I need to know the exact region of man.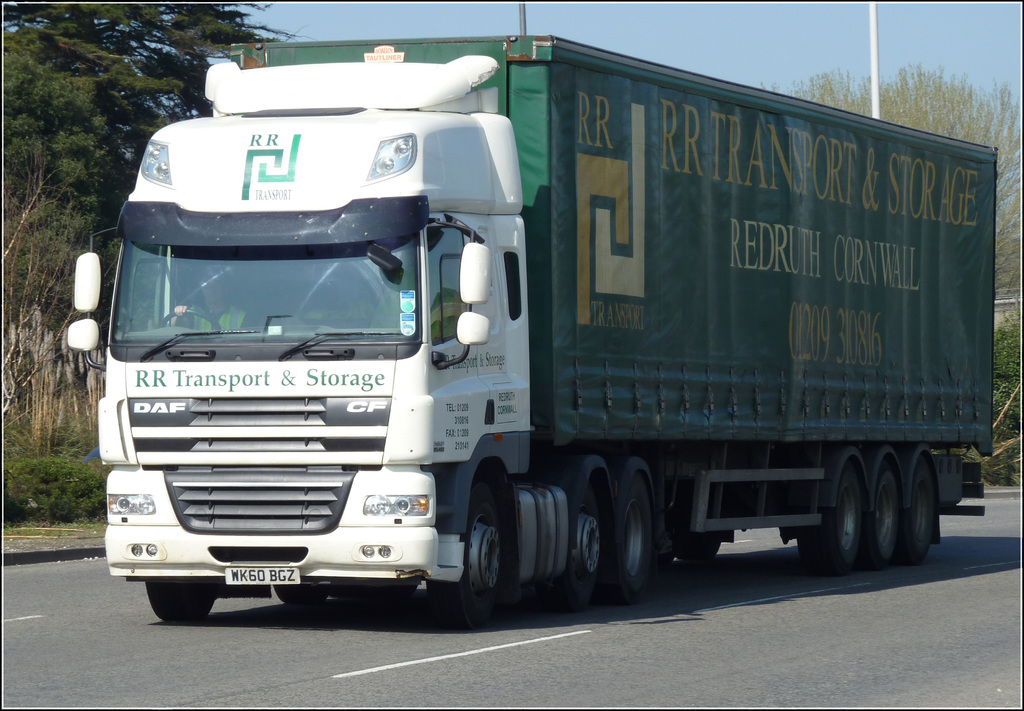
Region: BBox(168, 263, 257, 336).
